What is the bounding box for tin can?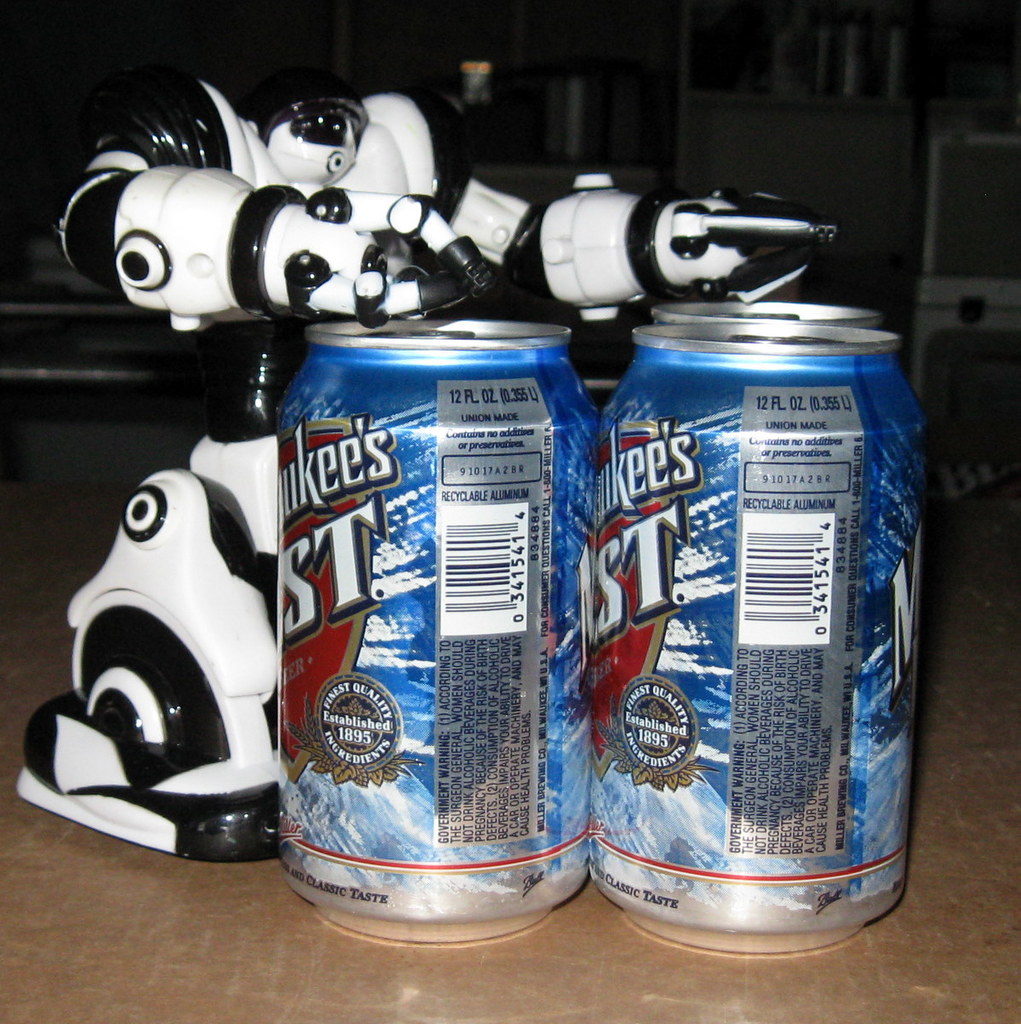
586:323:920:952.
